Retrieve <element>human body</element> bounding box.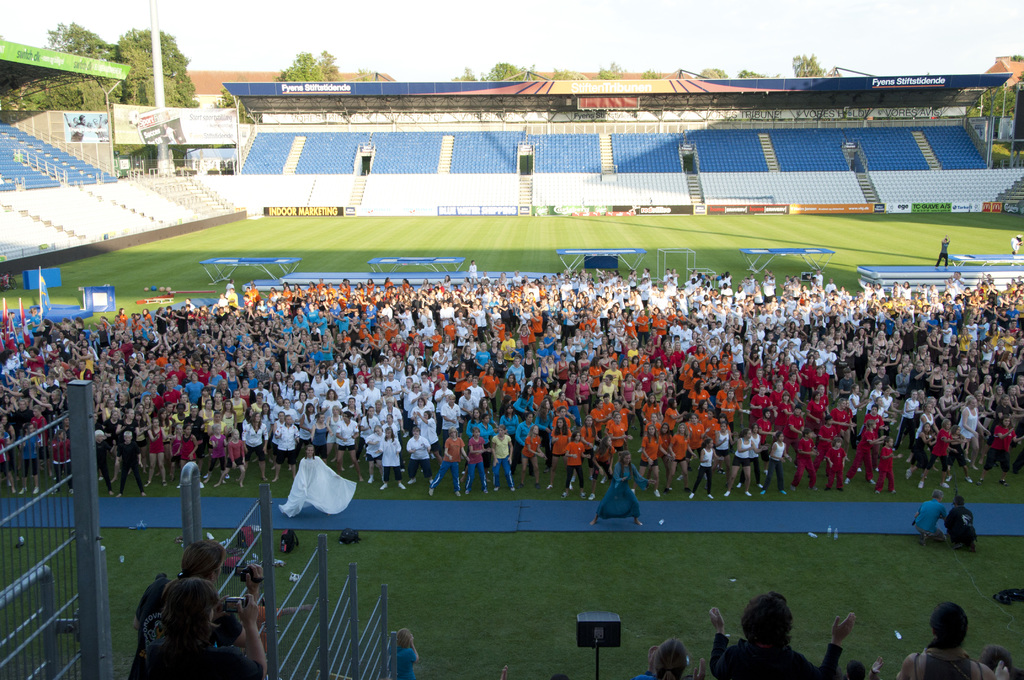
Bounding box: bbox(431, 343, 449, 374).
